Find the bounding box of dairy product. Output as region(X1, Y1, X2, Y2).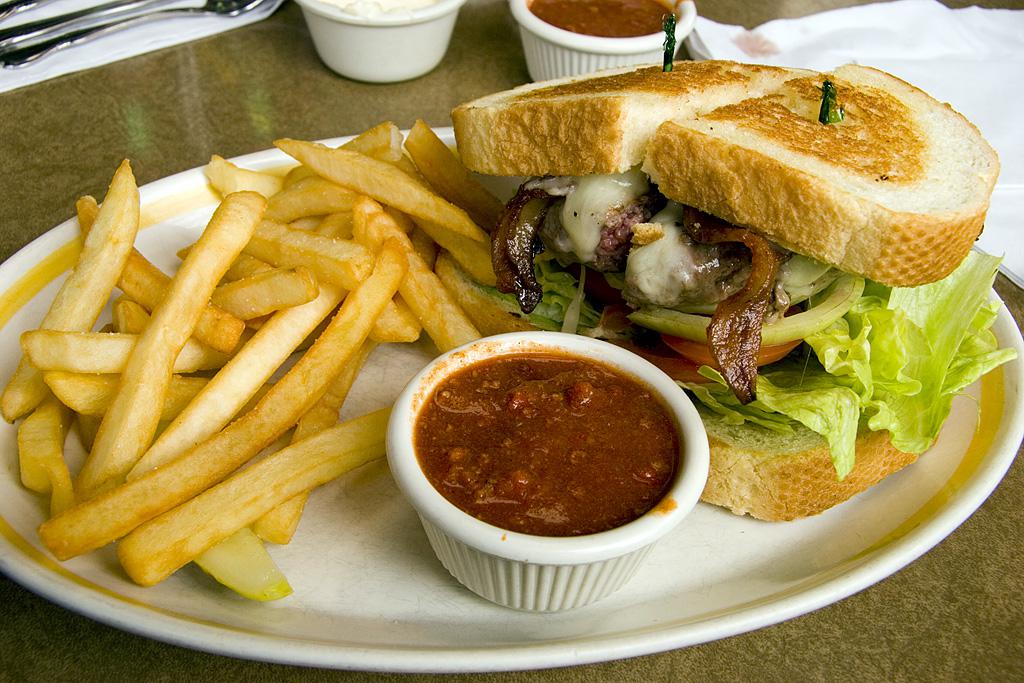
region(322, 0, 443, 22).
